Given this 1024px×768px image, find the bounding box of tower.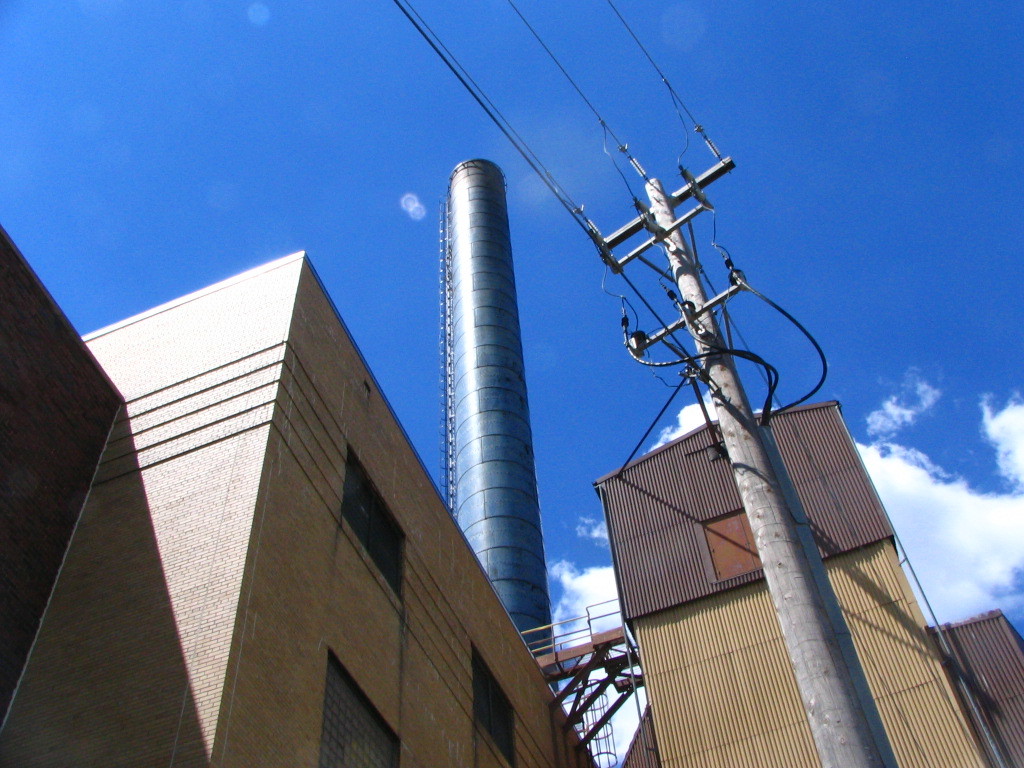
crop(627, 402, 907, 767).
